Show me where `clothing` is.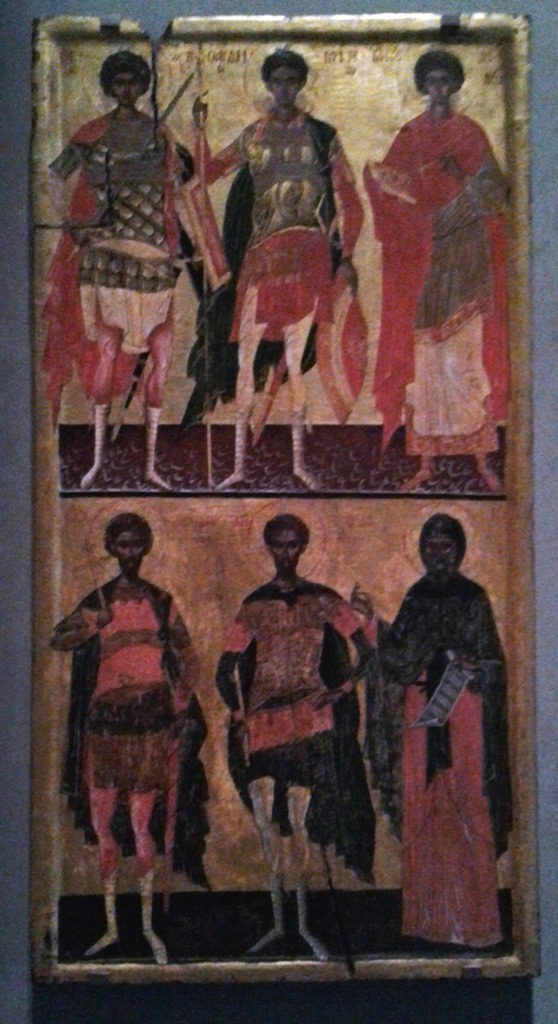
`clothing` is at 350,572,529,965.
